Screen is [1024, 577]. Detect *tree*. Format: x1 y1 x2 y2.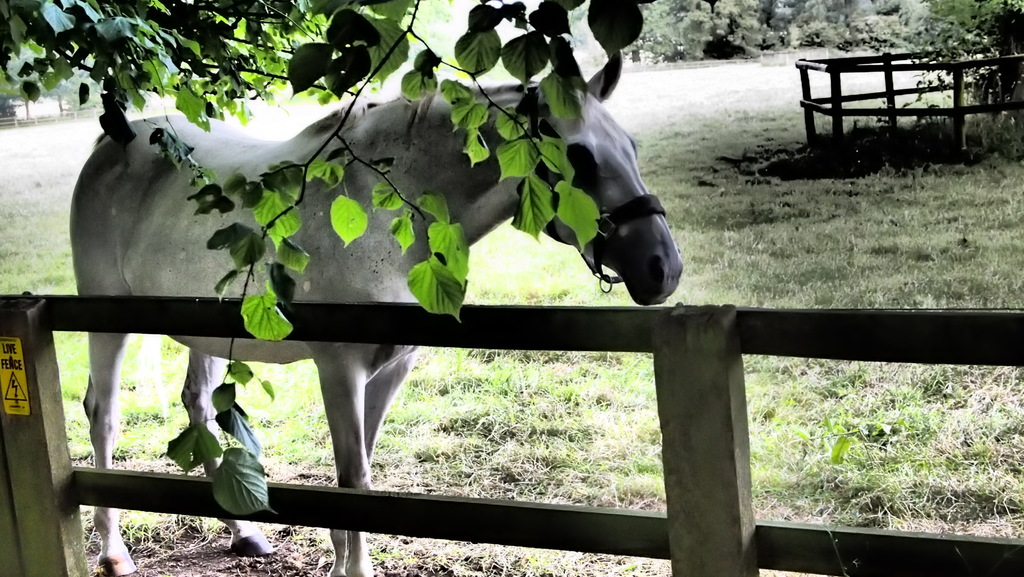
909 0 1023 115.
